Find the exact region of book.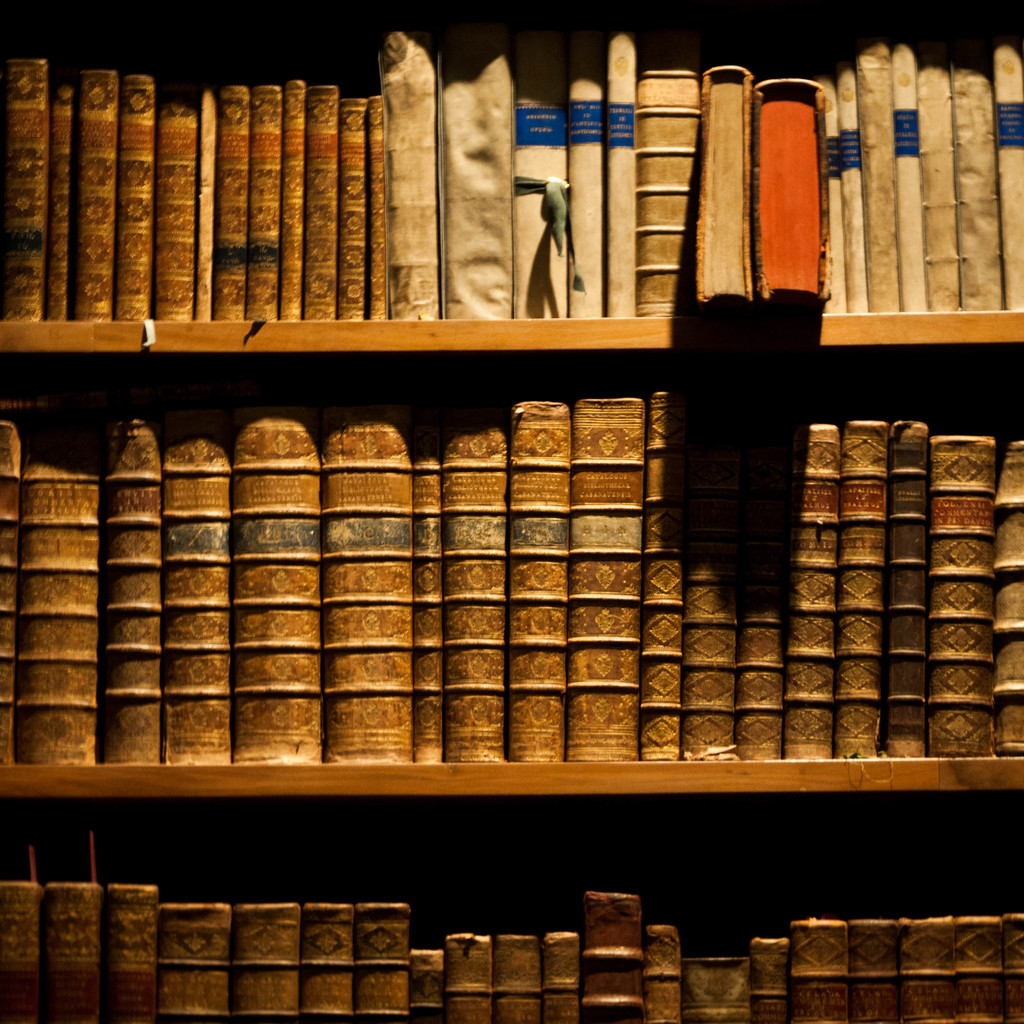
Exact region: rect(603, 29, 634, 314).
